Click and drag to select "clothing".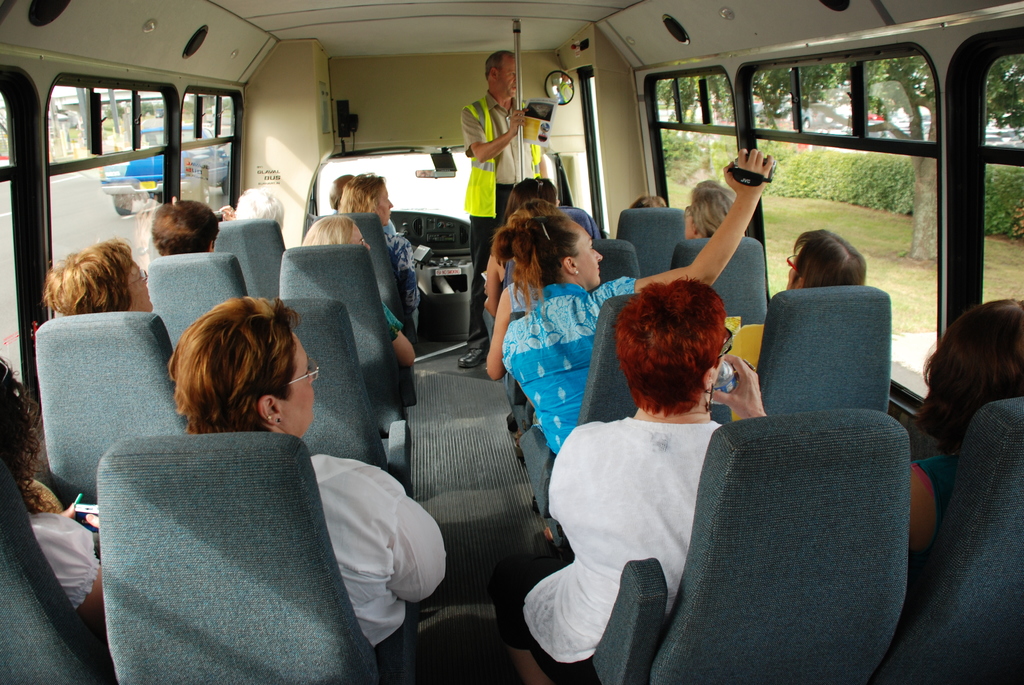
Selection: <box>331,206,396,236</box>.
